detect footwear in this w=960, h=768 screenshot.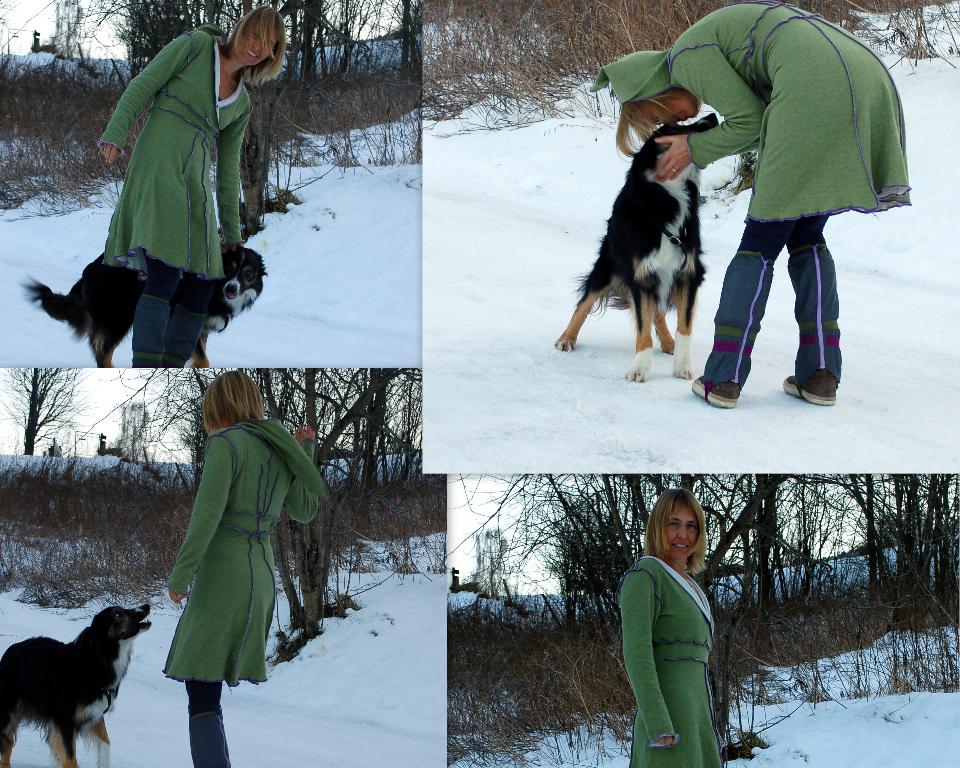
Detection: x1=782 y1=367 x2=838 y2=404.
